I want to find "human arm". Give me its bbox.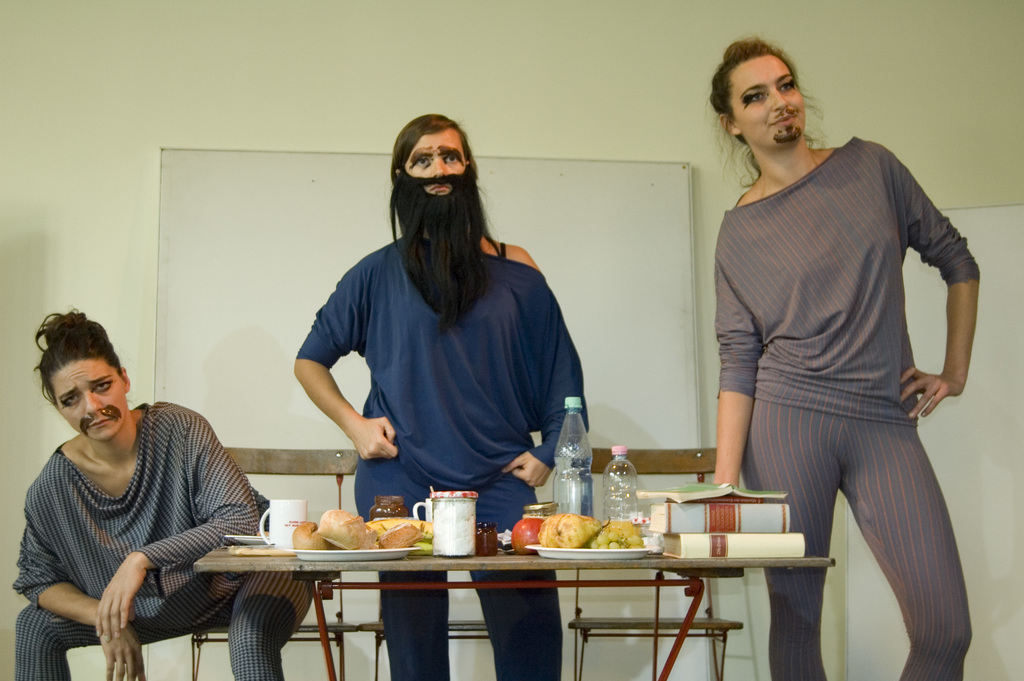
region(14, 511, 147, 680).
